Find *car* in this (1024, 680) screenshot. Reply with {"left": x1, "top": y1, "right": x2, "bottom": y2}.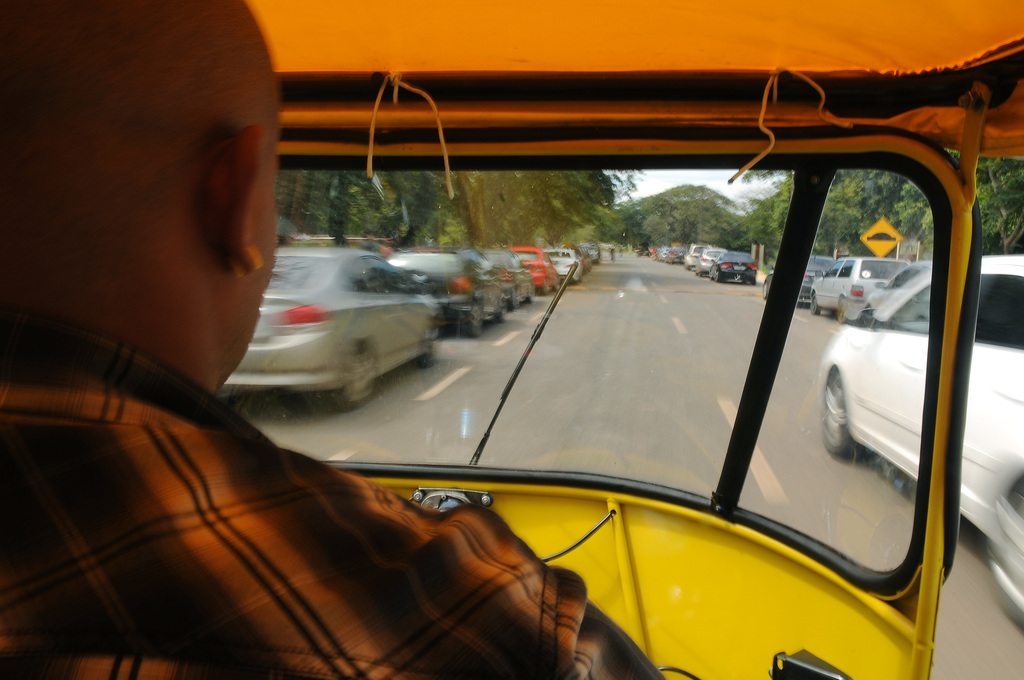
{"left": 763, "top": 250, "right": 836, "bottom": 303}.
